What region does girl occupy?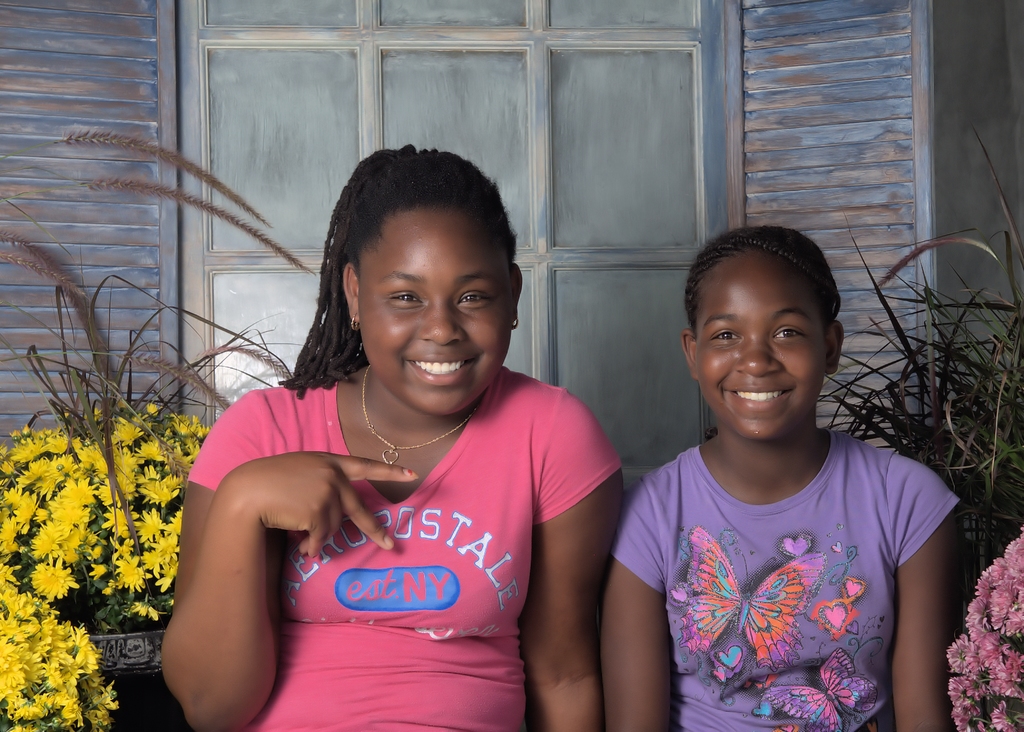
rect(161, 144, 621, 731).
